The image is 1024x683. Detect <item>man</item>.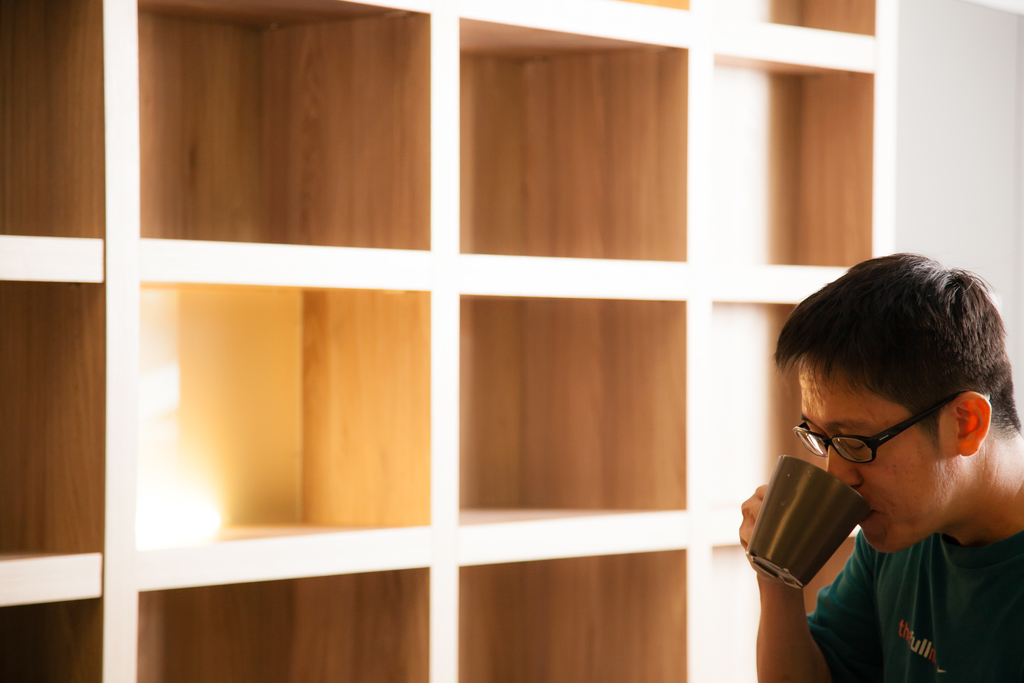
Detection: {"left": 733, "top": 251, "right": 1023, "bottom": 682}.
